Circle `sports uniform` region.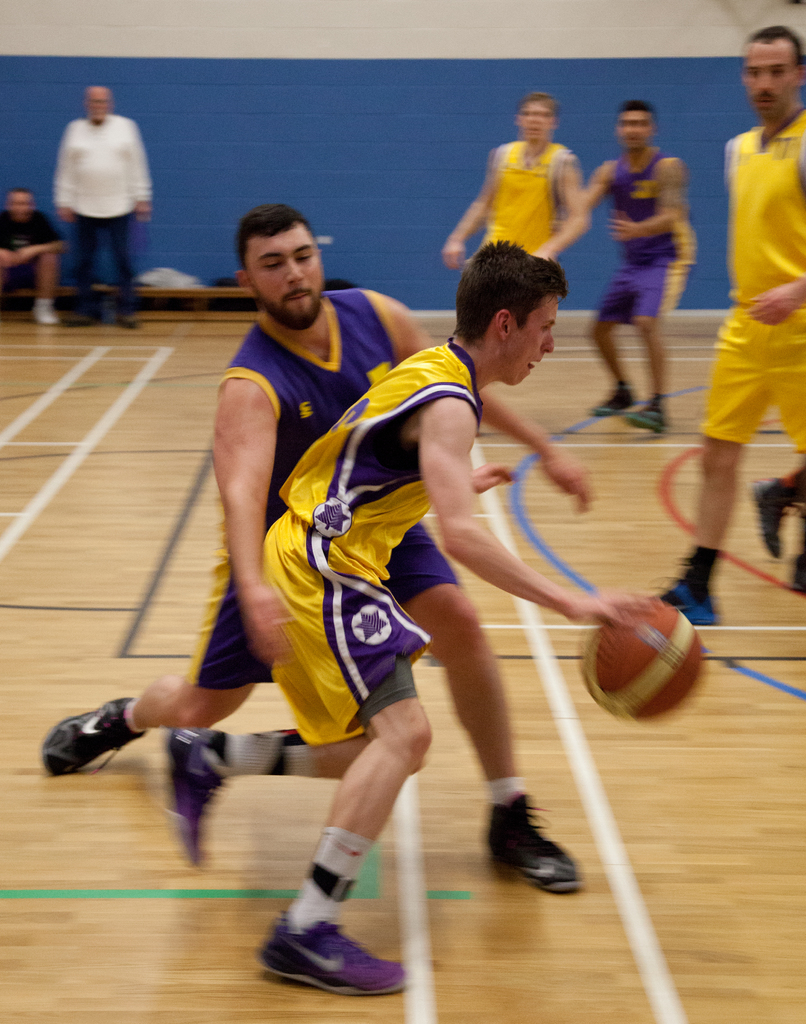
Region: detection(250, 342, 488, 760).
